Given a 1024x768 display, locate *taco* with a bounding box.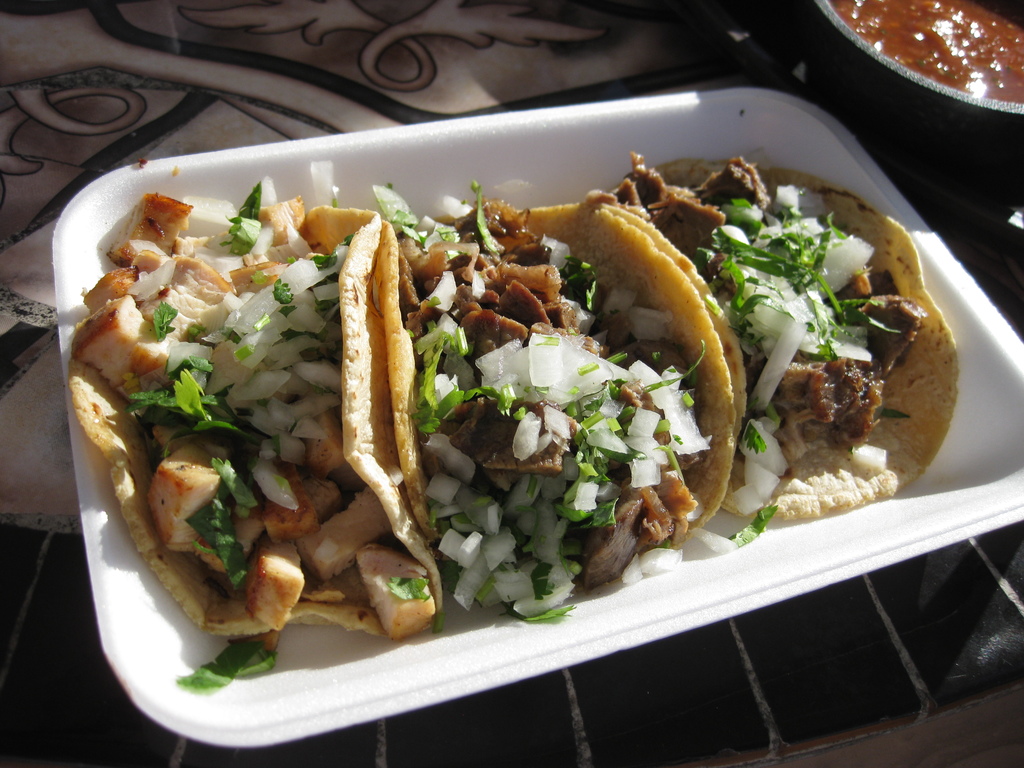
Located: [left=68, top=180, right=447, bottom=640].
